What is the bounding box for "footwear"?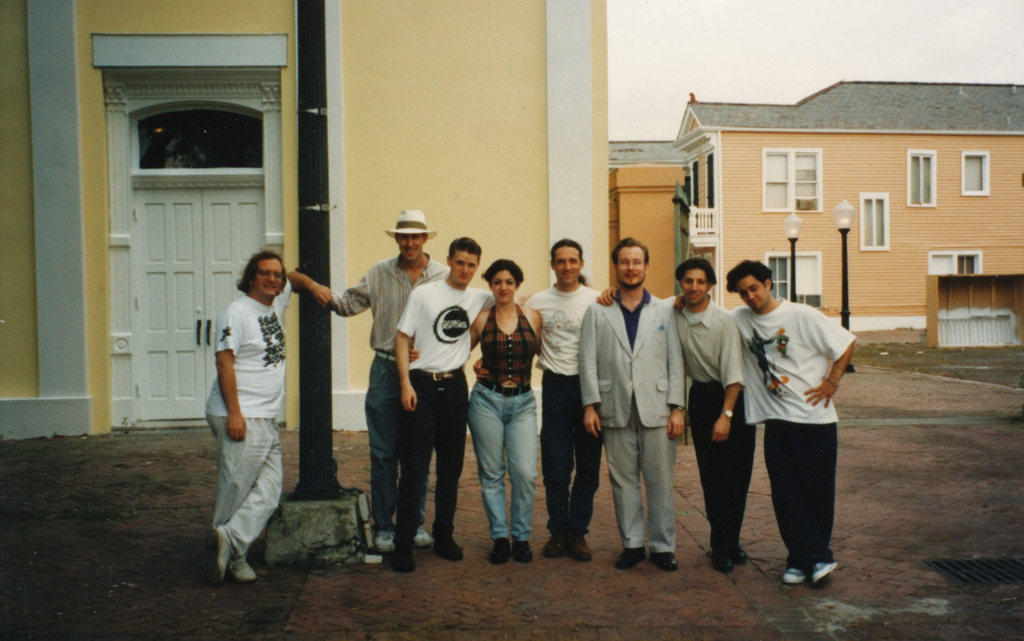
655 548 683 576.
